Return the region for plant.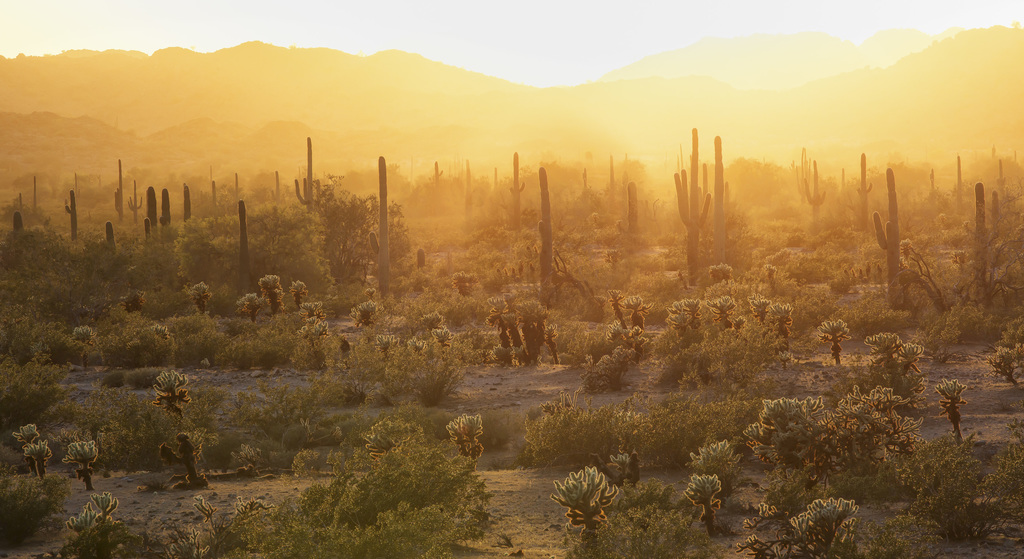
(742, 398, 850, 492).
